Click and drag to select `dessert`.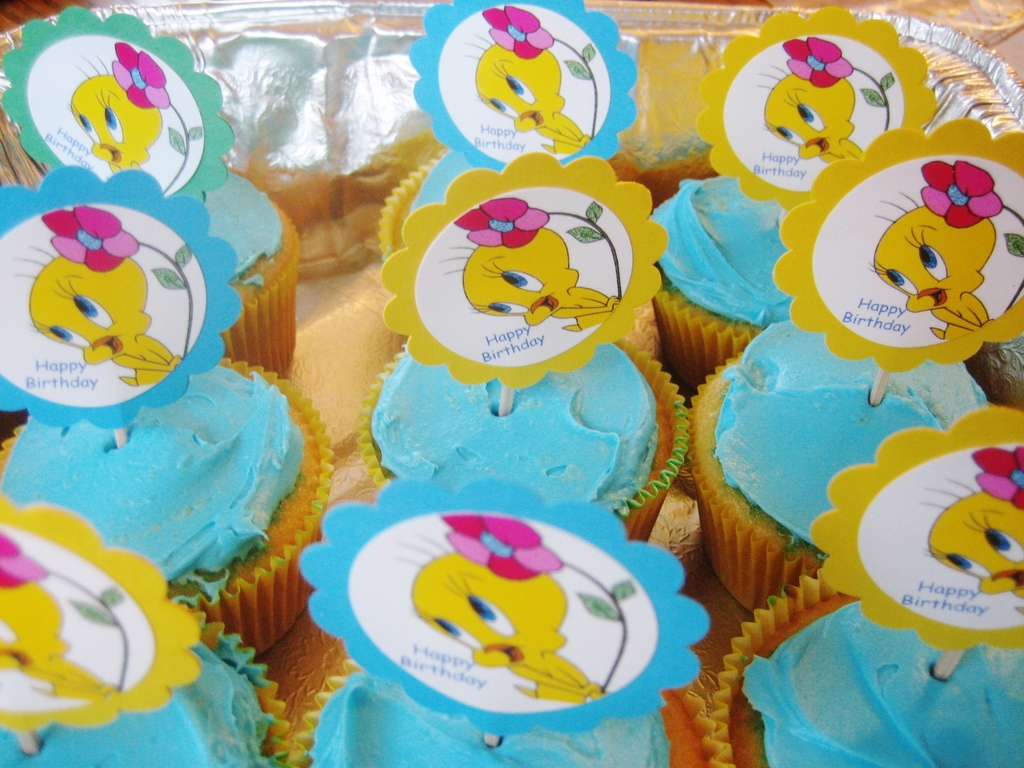
Selection: pyautogui.locateOnScreen(283, 478, 719, 767).
